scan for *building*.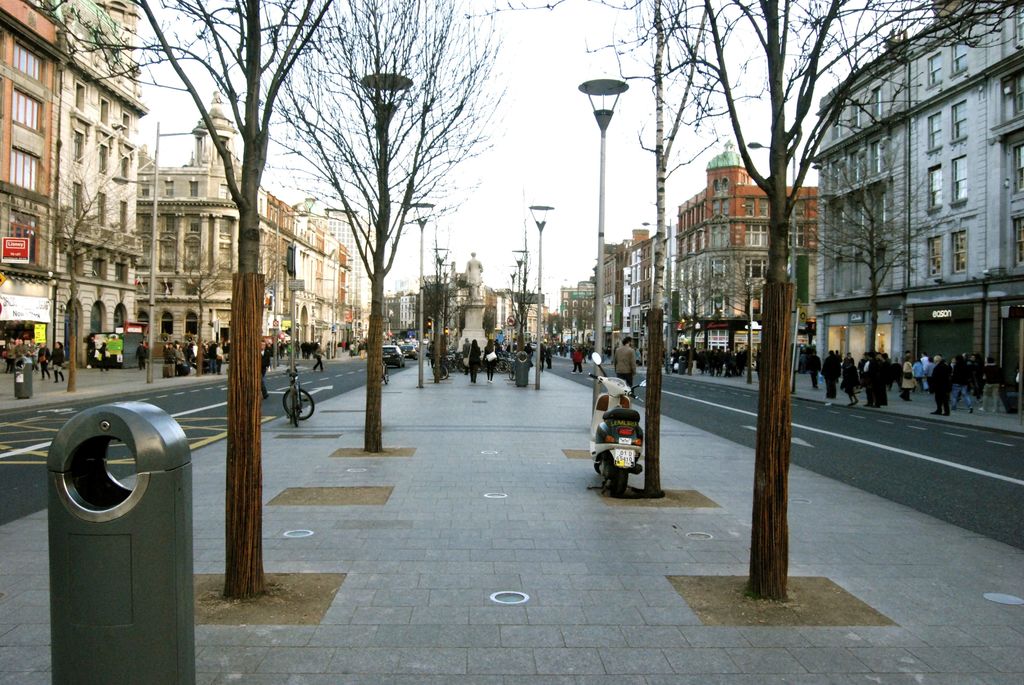
Scan result: x1=138, y1=86, x2=357, y2=361.
